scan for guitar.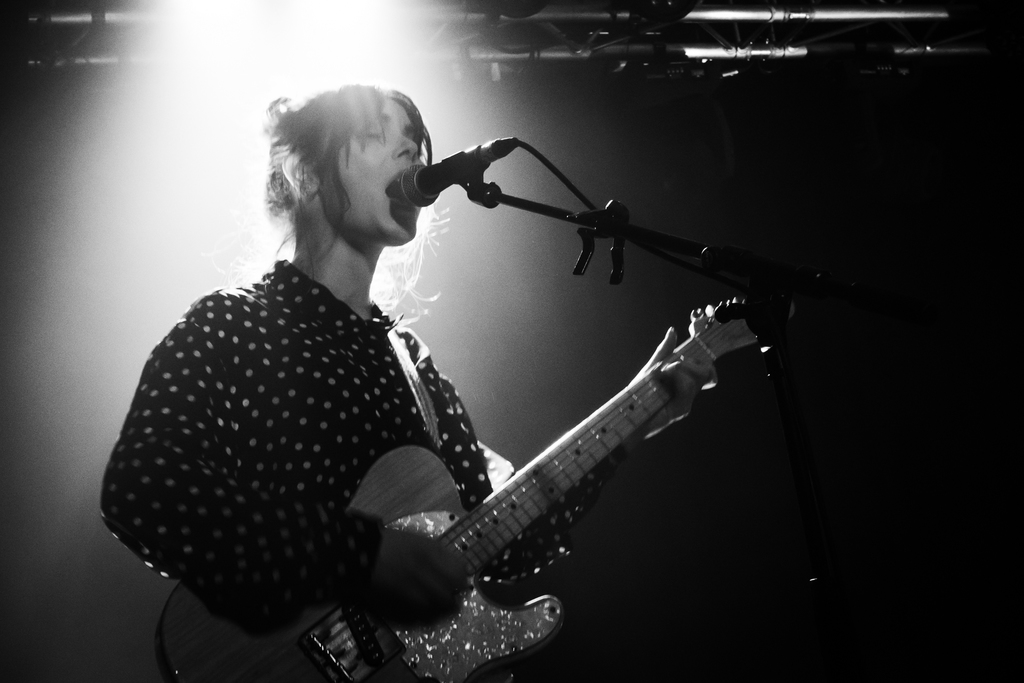
Scan result: {"x1": 163, "y1": 244, "x2": 783, "y2": 676}.
